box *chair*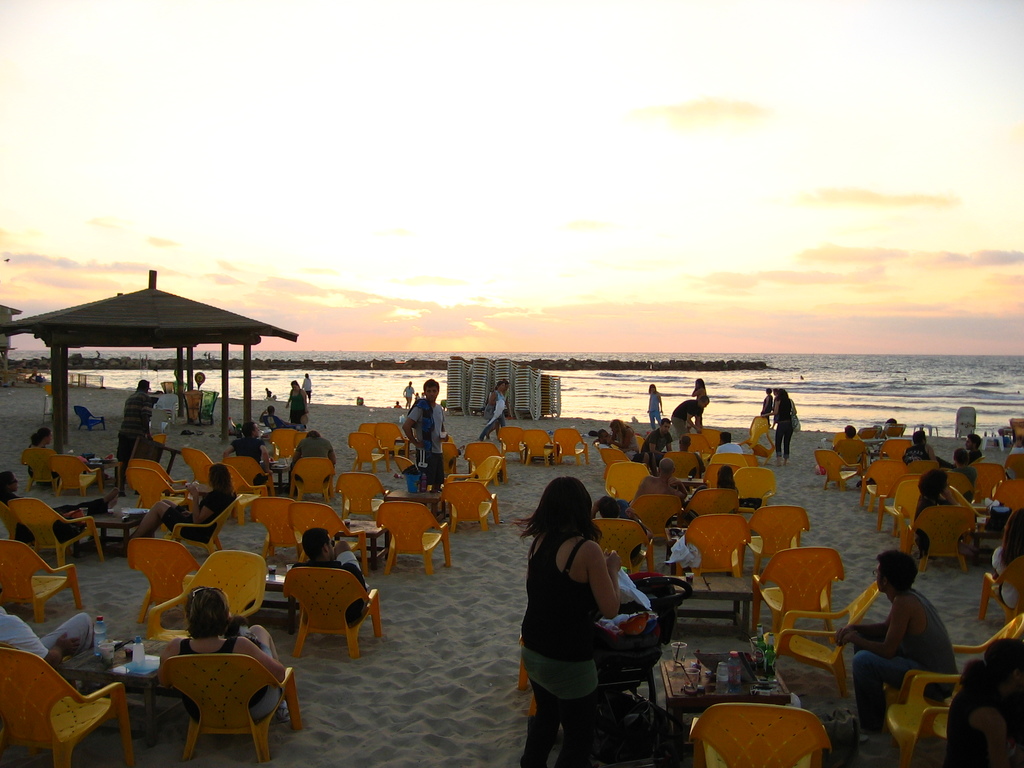
bbox=[879, 474, 927, 531]
